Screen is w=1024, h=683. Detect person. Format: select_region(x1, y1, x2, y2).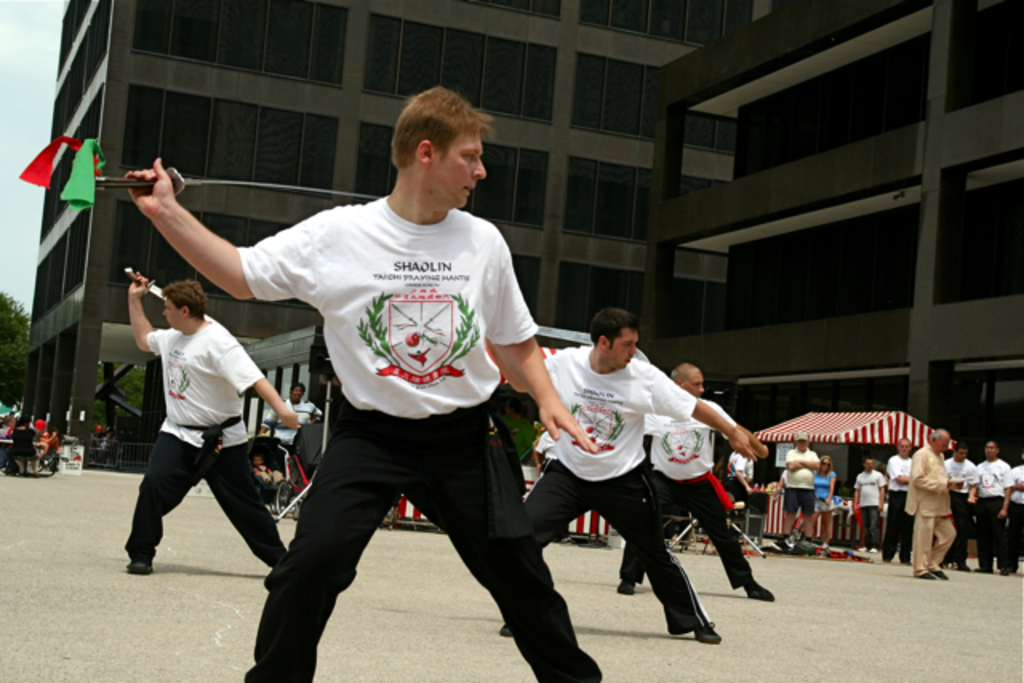
select_region(122, 86, 619, 681).
